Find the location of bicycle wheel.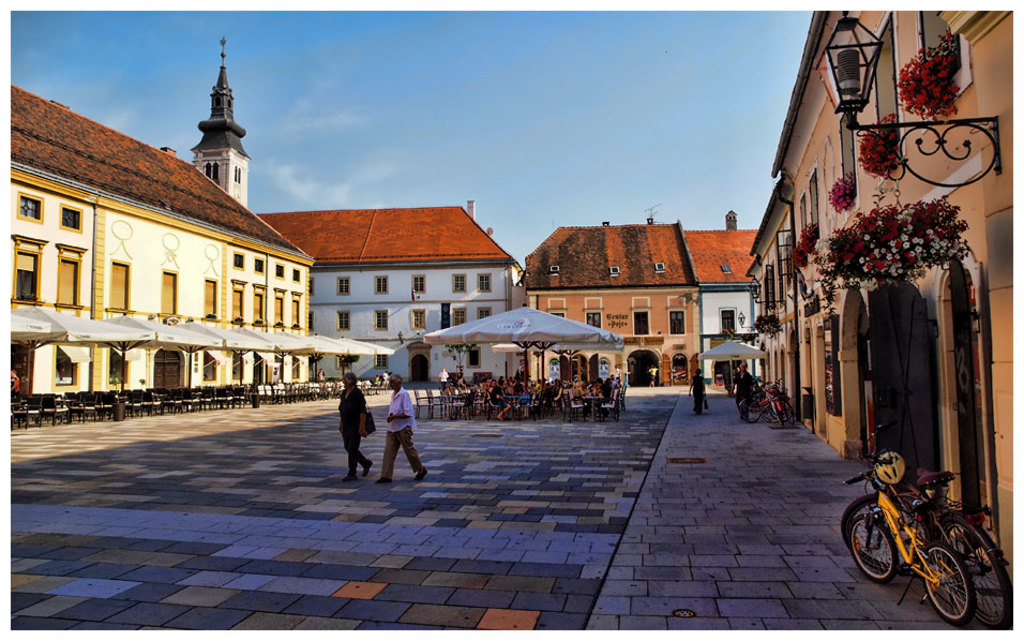
Location: (884, 504, 930, 577).
